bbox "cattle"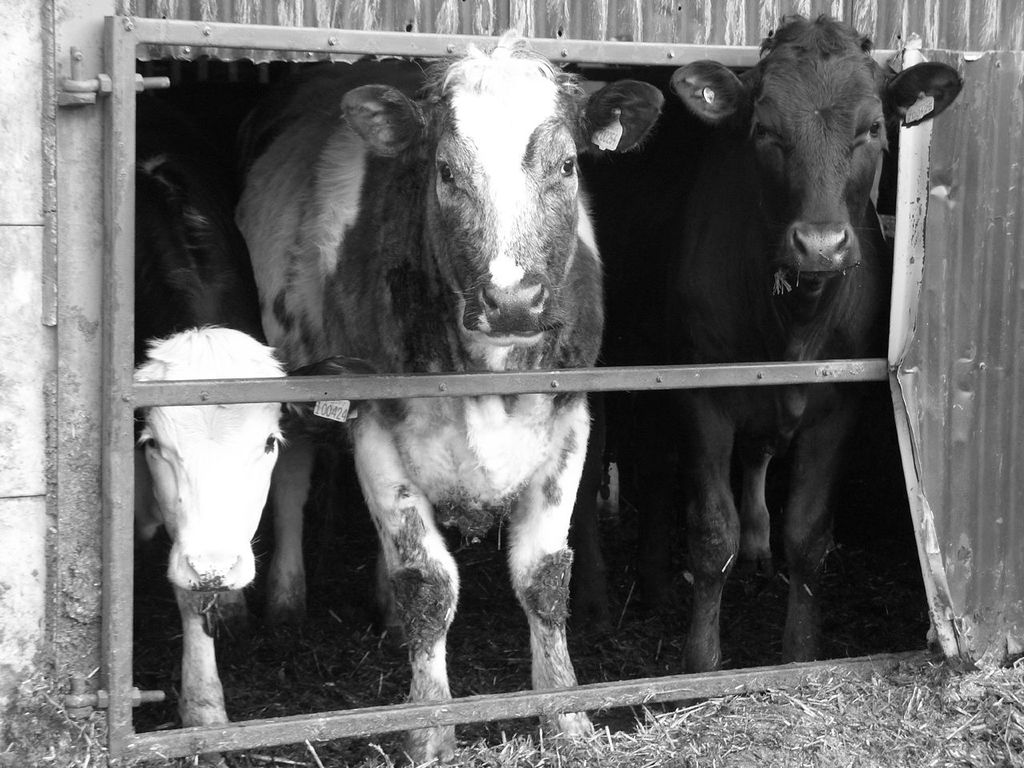
(left=161, top=50, right=661, bottom=734)
